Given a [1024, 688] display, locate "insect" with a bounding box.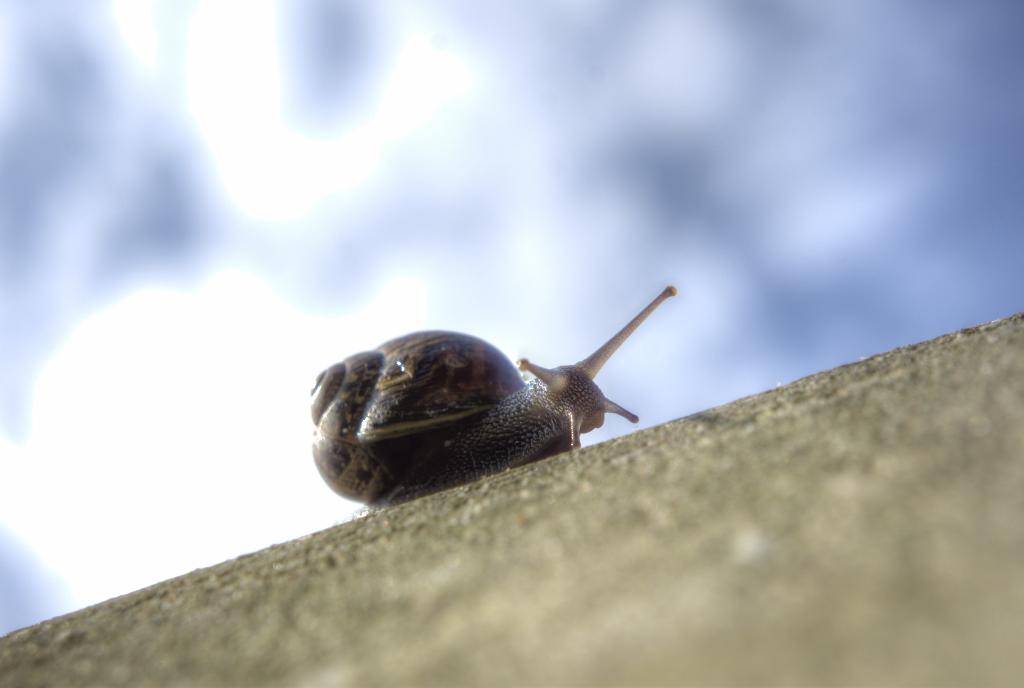
Located: locate(314, 278, 676, 518).
